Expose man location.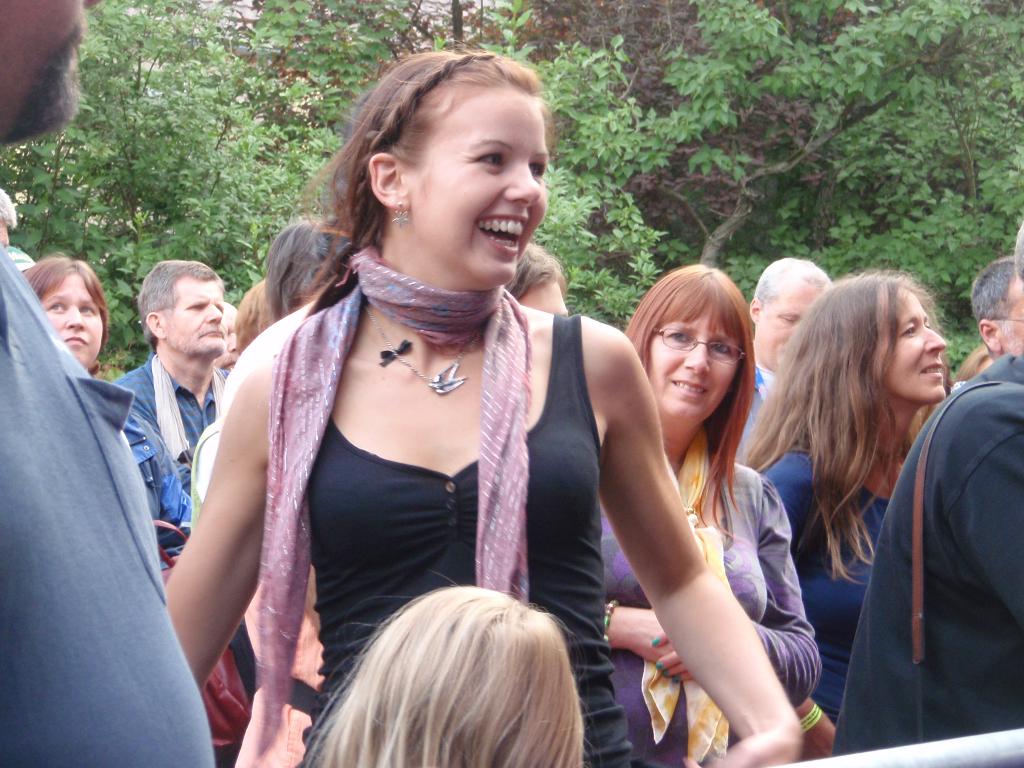
Exposed at BBox(112, 262, 220, 538).
